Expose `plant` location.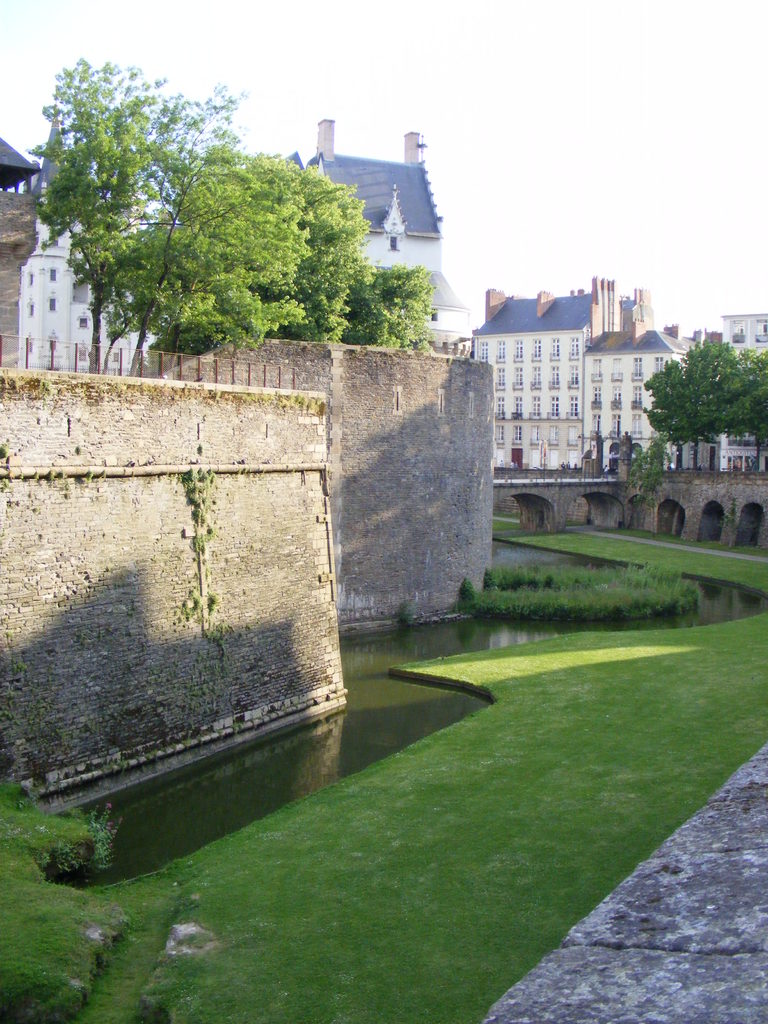
Exposed at (left=182, top=466, right=200, bottom=483).
